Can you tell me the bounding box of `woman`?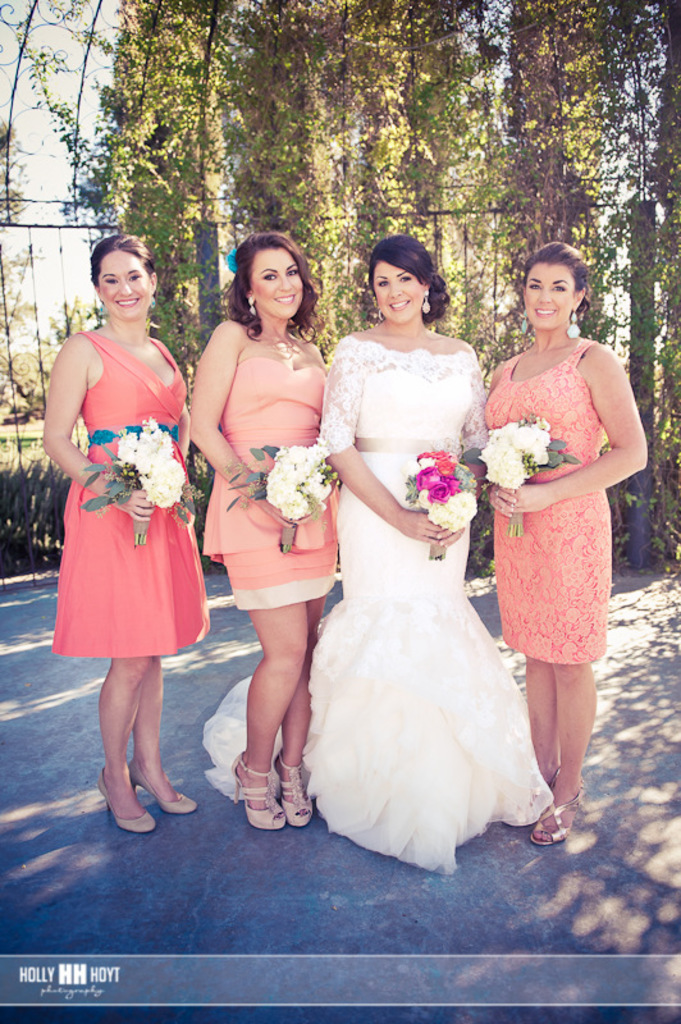
40 233 211 835.
